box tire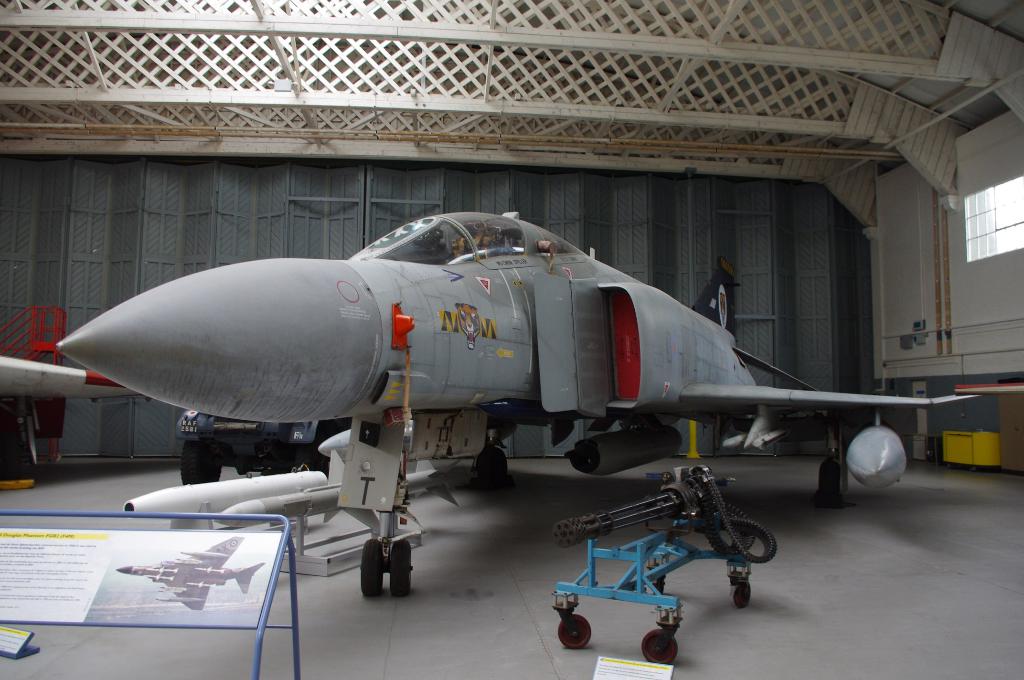
[817, 455, 851, 499]
